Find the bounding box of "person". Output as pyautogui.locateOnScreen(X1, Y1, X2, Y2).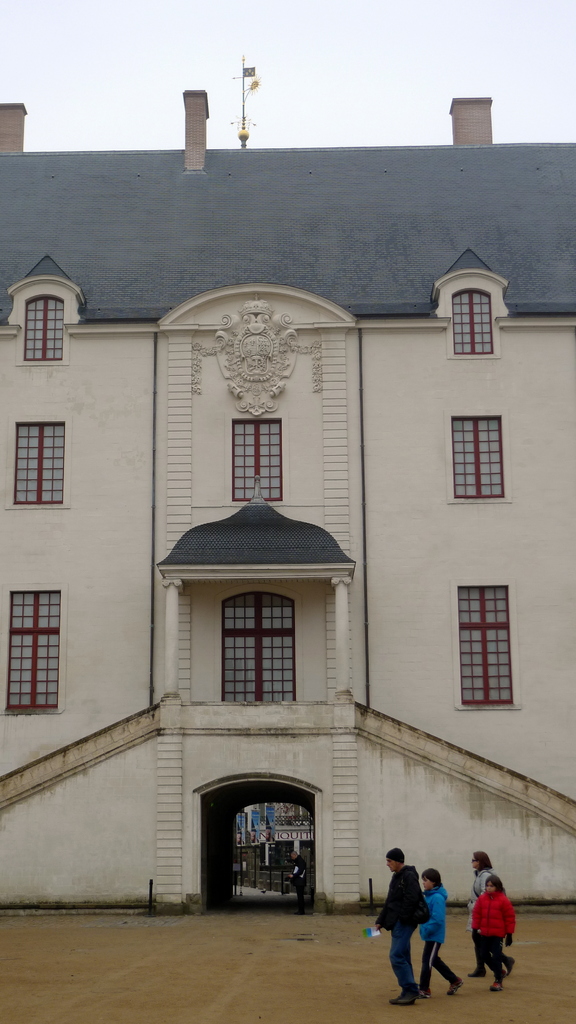
pyautogui.locateOnScreen(413, 867, 464, 1000).
